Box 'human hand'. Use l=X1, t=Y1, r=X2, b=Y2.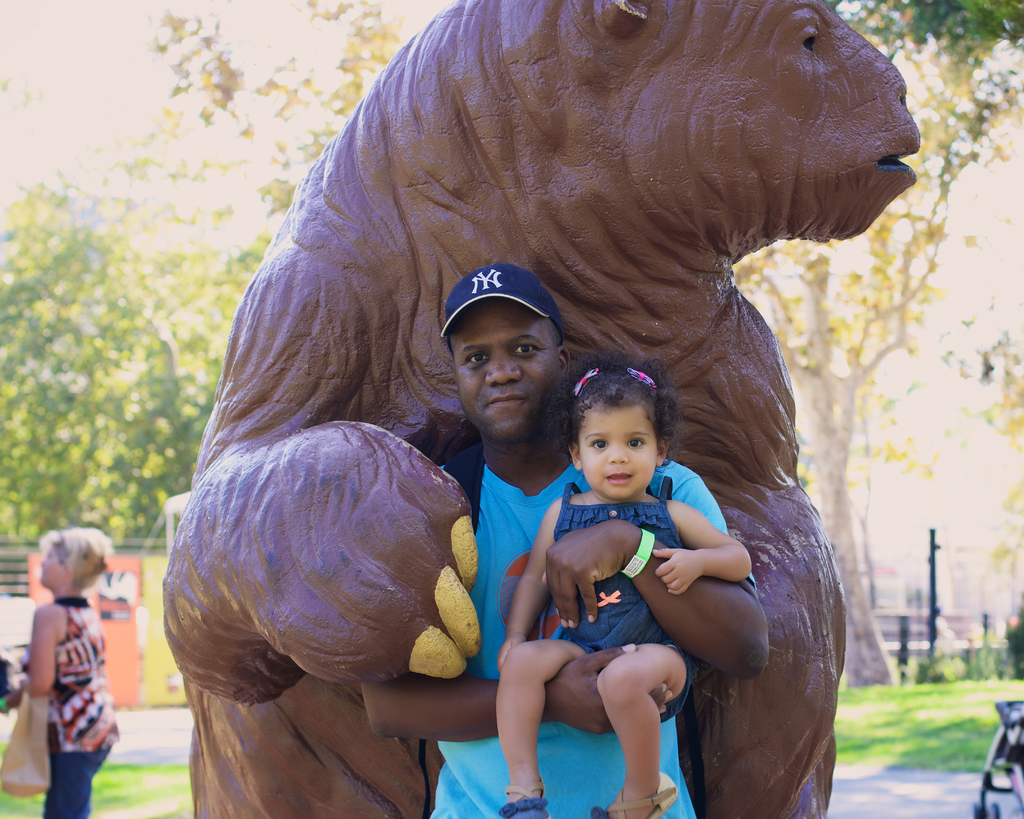
l=499, t=635, r=528, b=676.
